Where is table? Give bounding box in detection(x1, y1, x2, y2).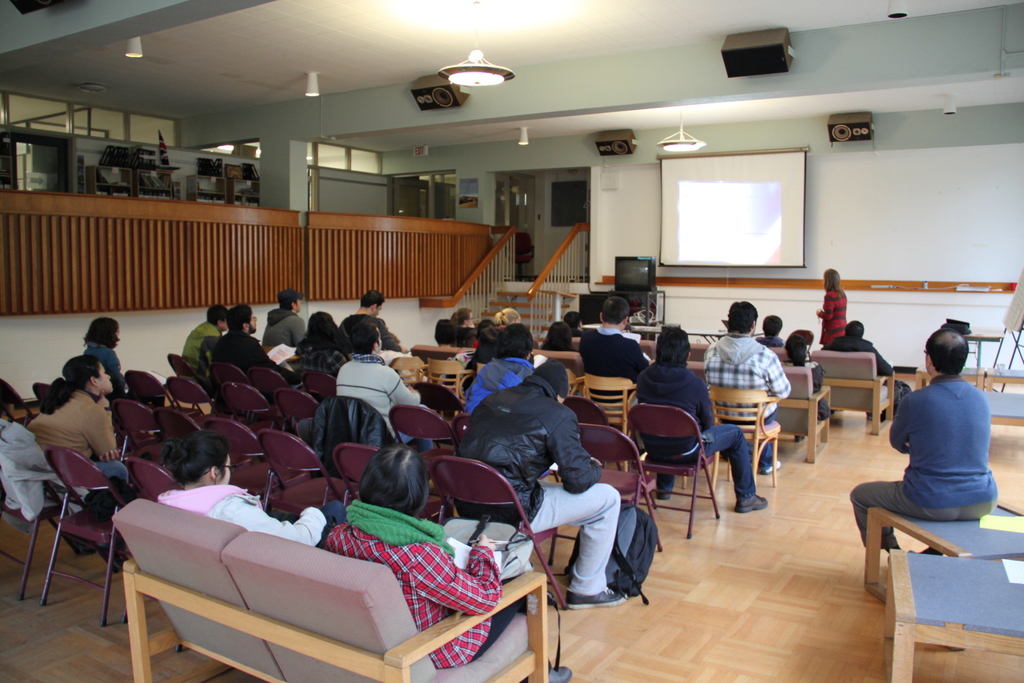
detection(865, 503, 1023, 603).
